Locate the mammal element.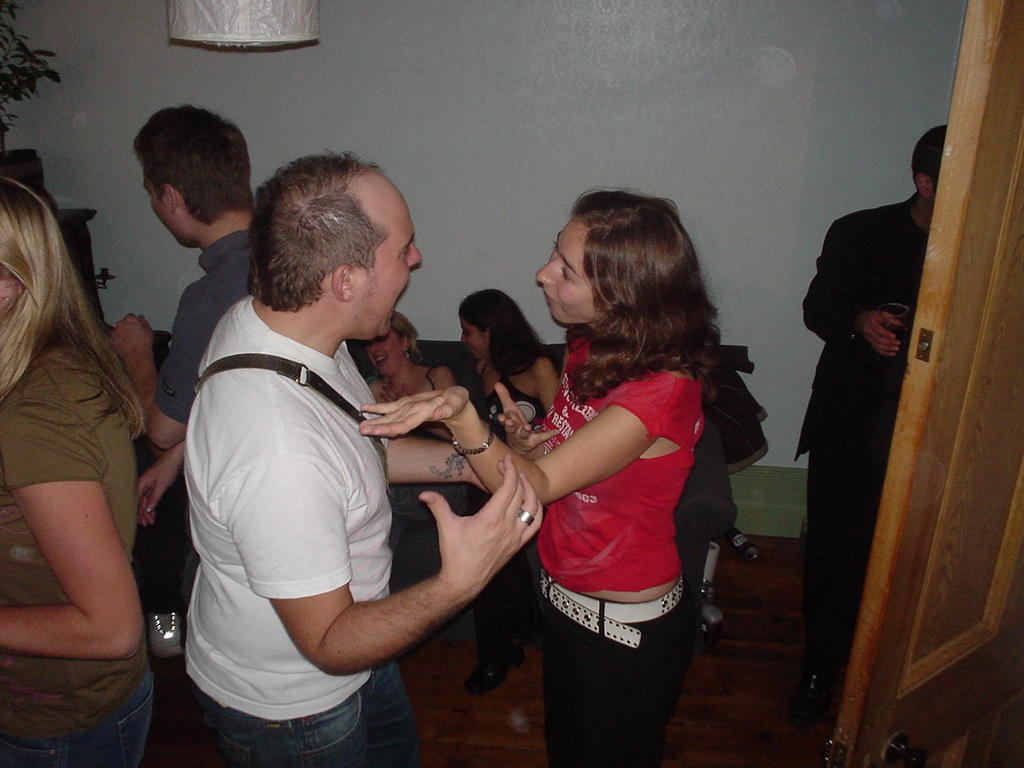
Element bbox: (x1=0, y1=175, x2=154, y2=767).
